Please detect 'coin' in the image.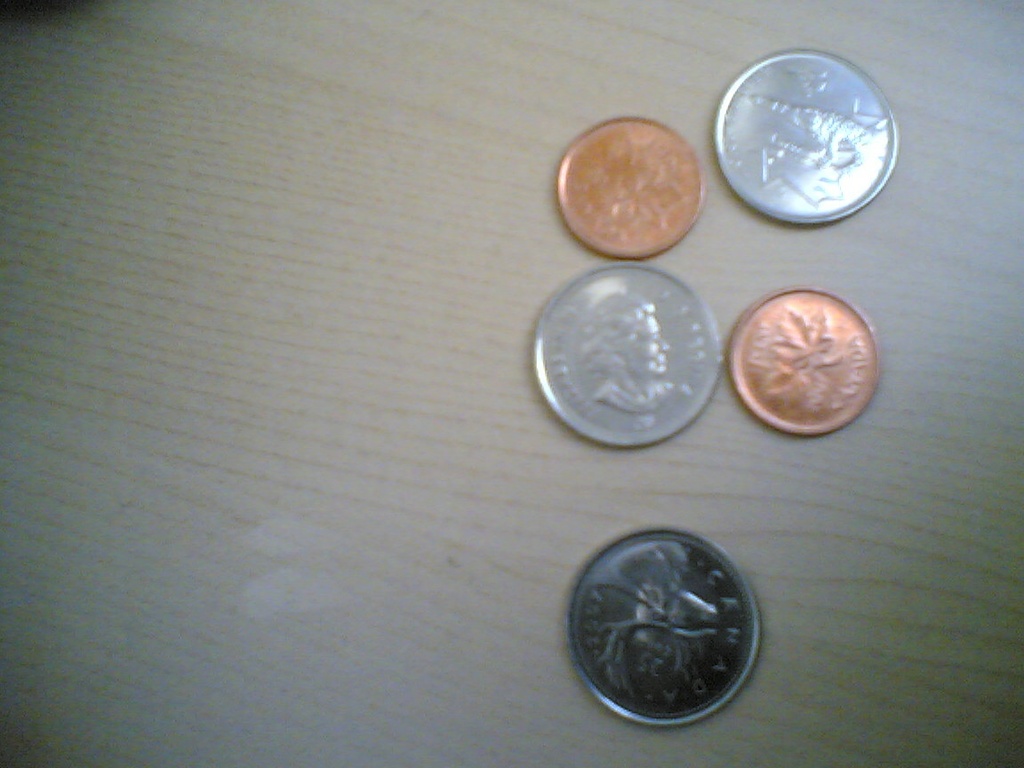
[572, 519, 762, 740].
